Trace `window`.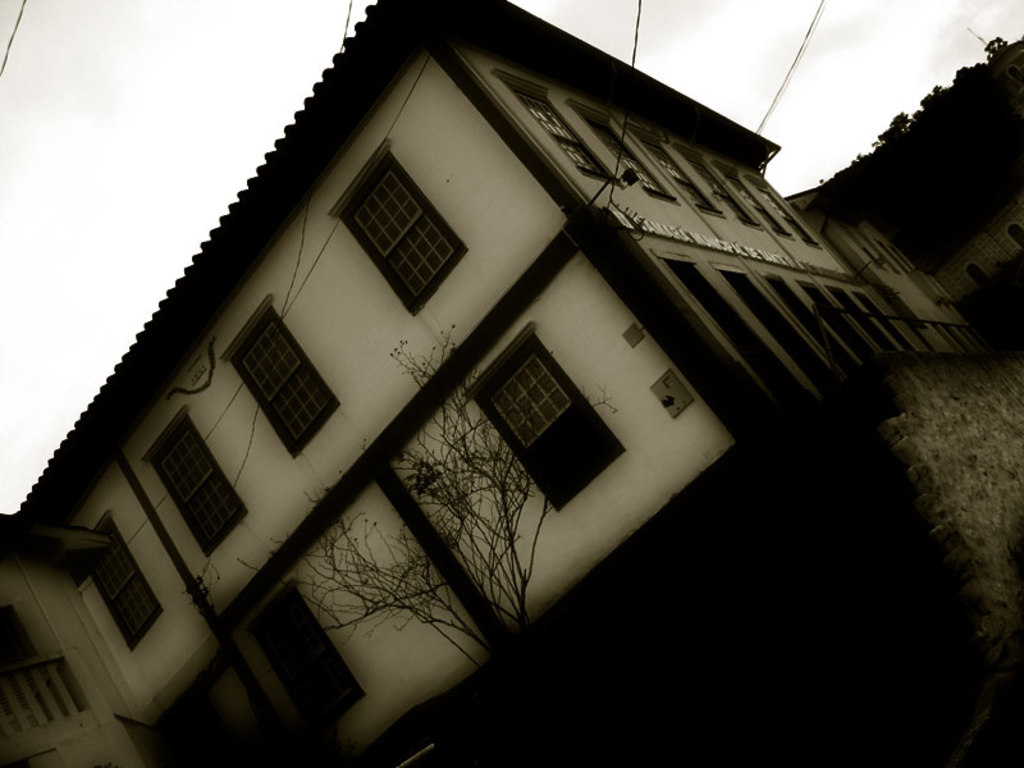
Traced to {"x1": 74, "y1": 515, "x2": 183, "y2": 654}.
